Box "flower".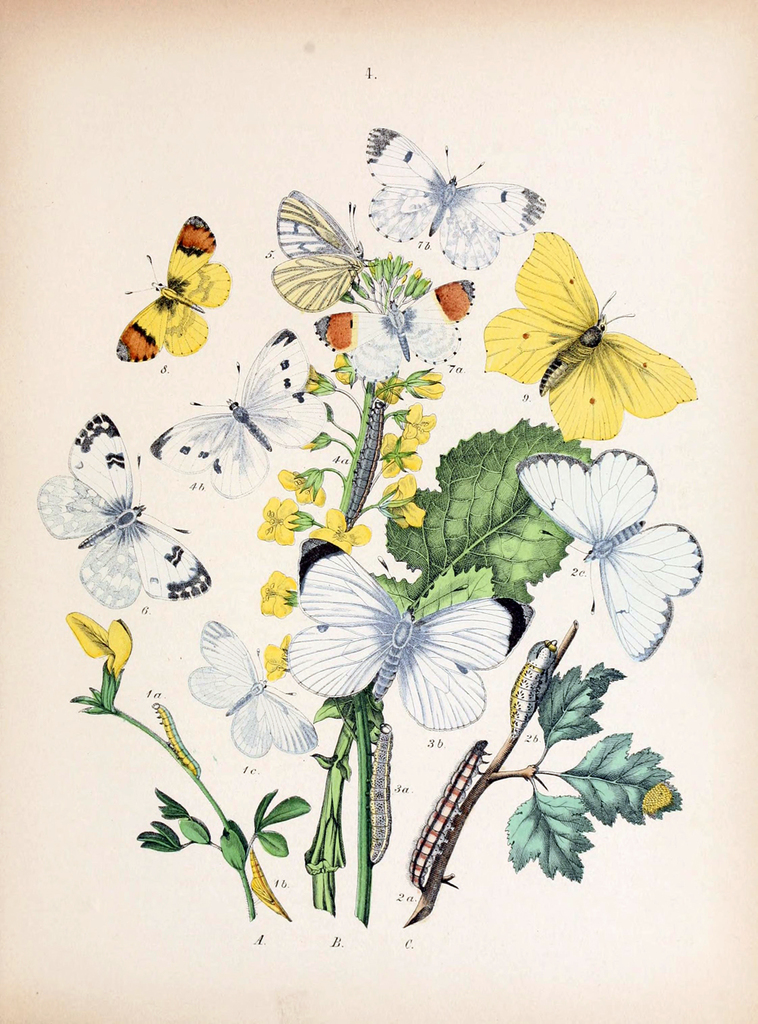
box(642, 782, 672, 817).
